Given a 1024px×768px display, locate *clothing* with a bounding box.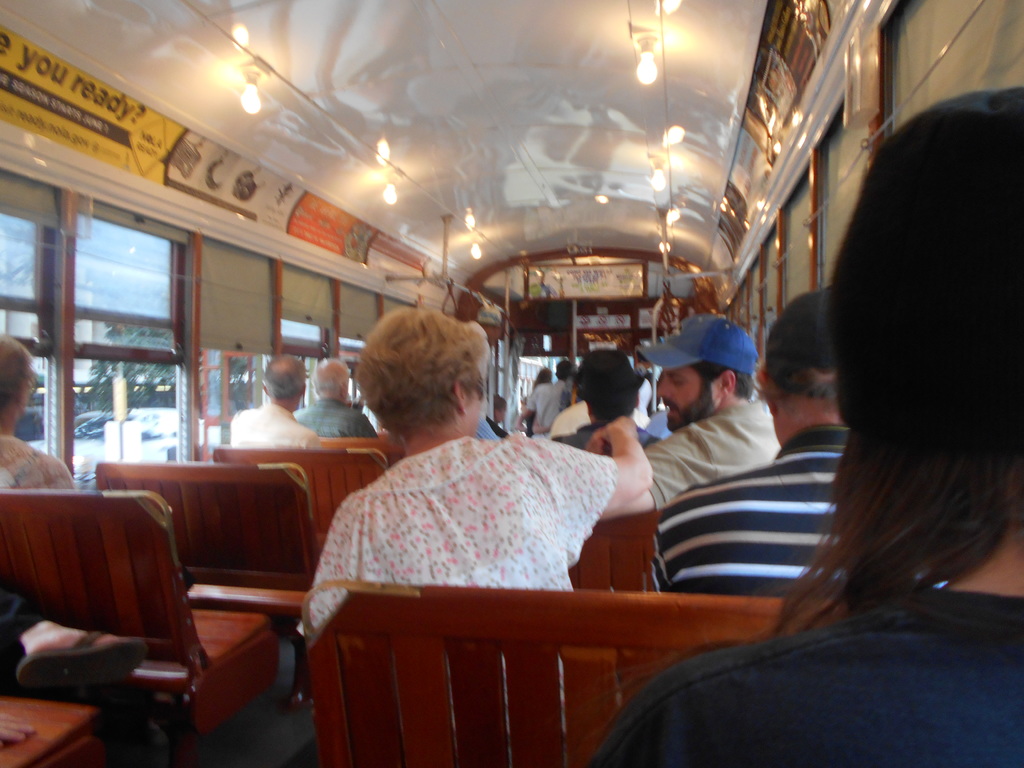
Located: Rect(558, 420, 663, 463).
